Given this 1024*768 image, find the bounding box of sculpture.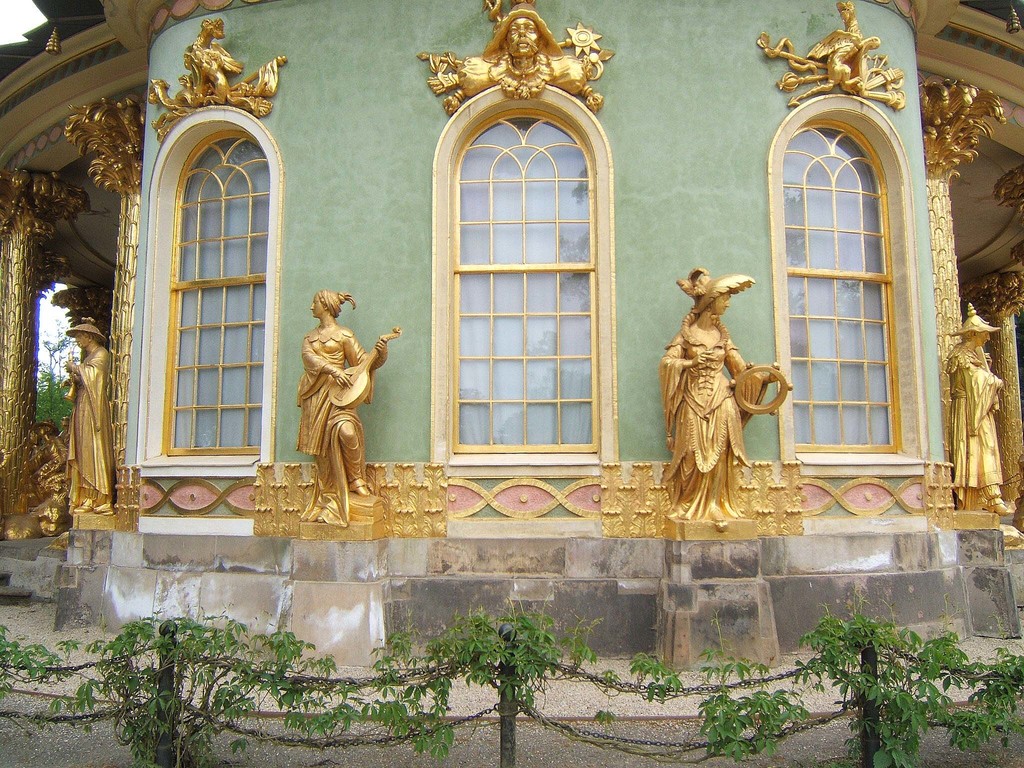
(x1=660, y1=266, x2=794, y2=520).
